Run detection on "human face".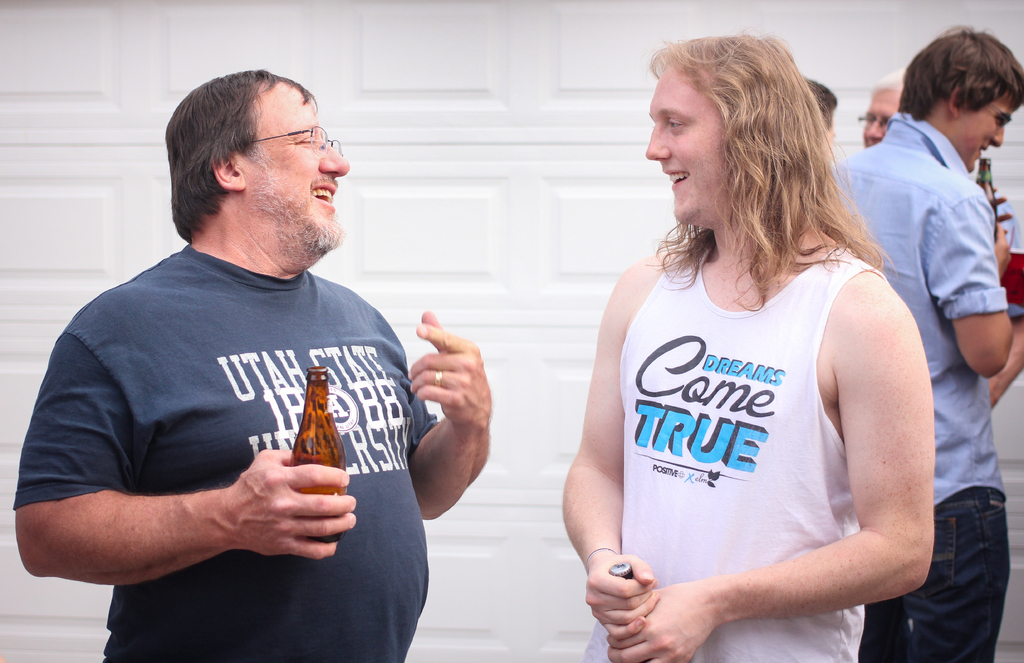
Result: {"left": 954, "top": 94, "right": 1018, "bottom": 172}.
